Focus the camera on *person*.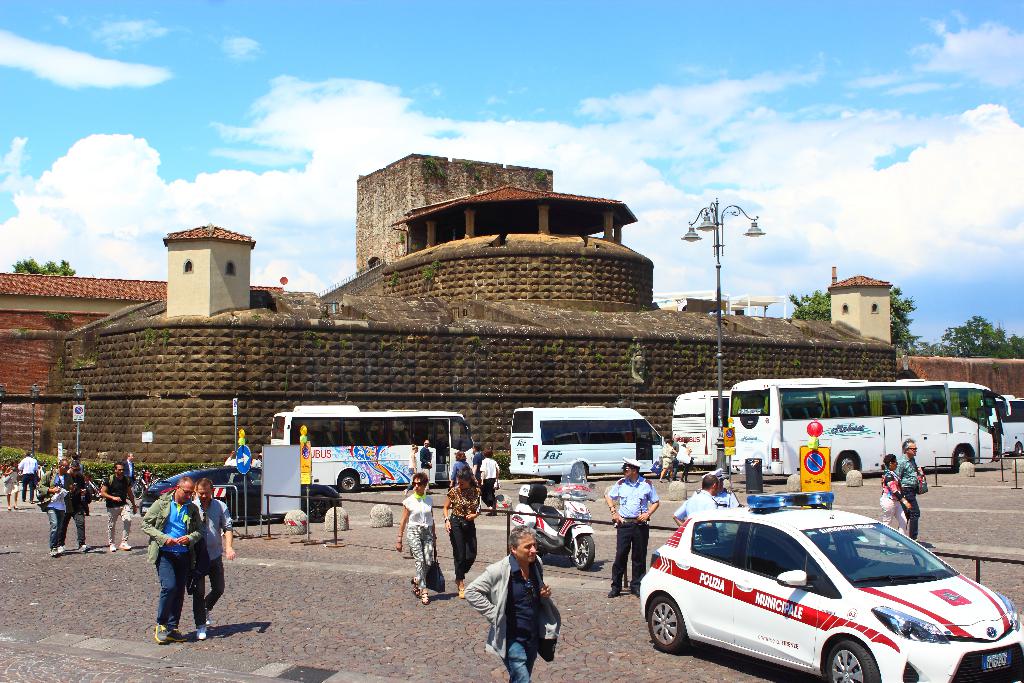
Focus region: detection(876, 454, 909, 547).
